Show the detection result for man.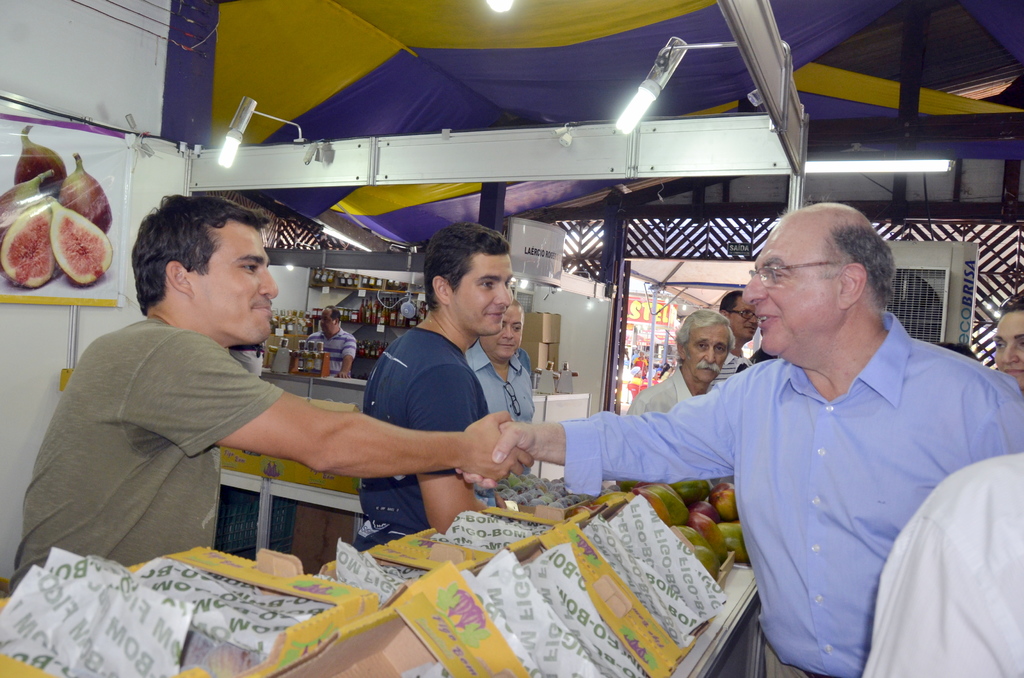
[748, 349, 777, 365].
